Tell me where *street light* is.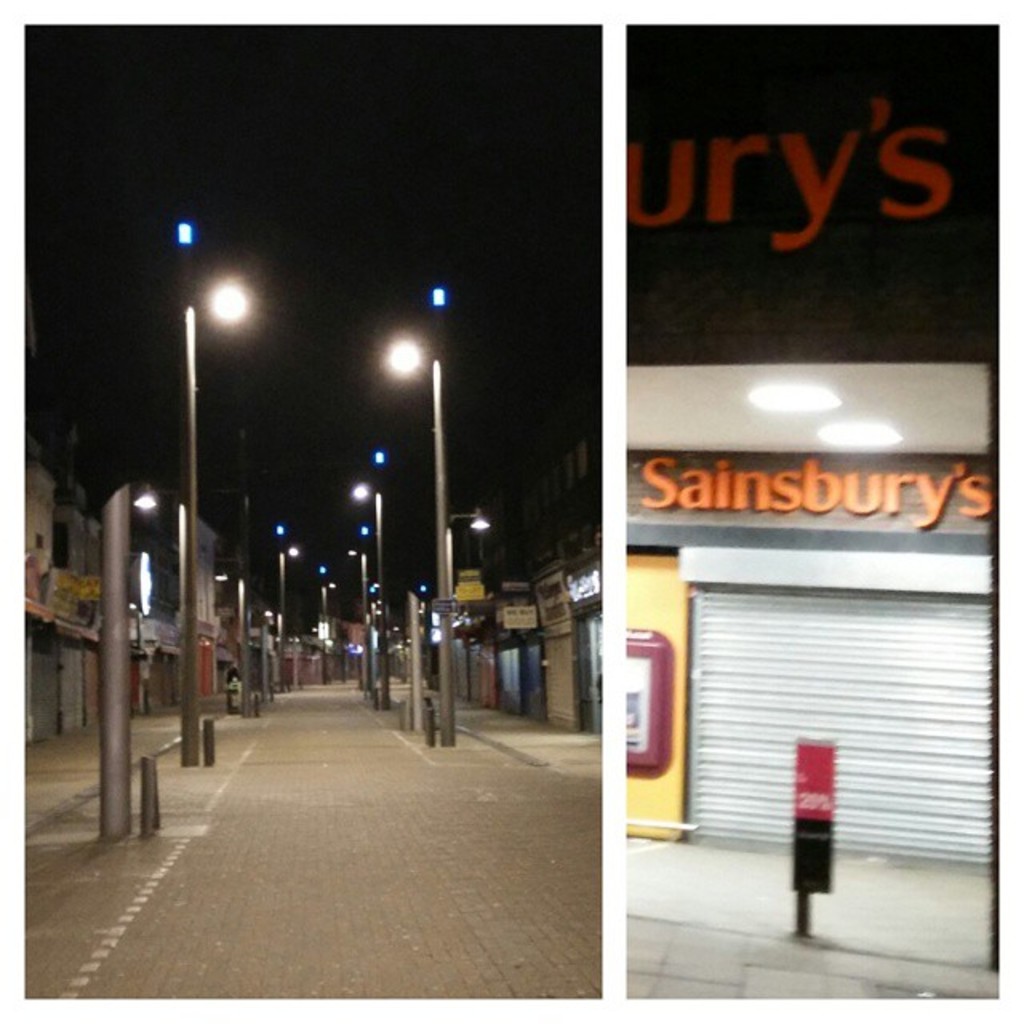
*street light* is at (left=395, top=338, right=454, bottom=757).
